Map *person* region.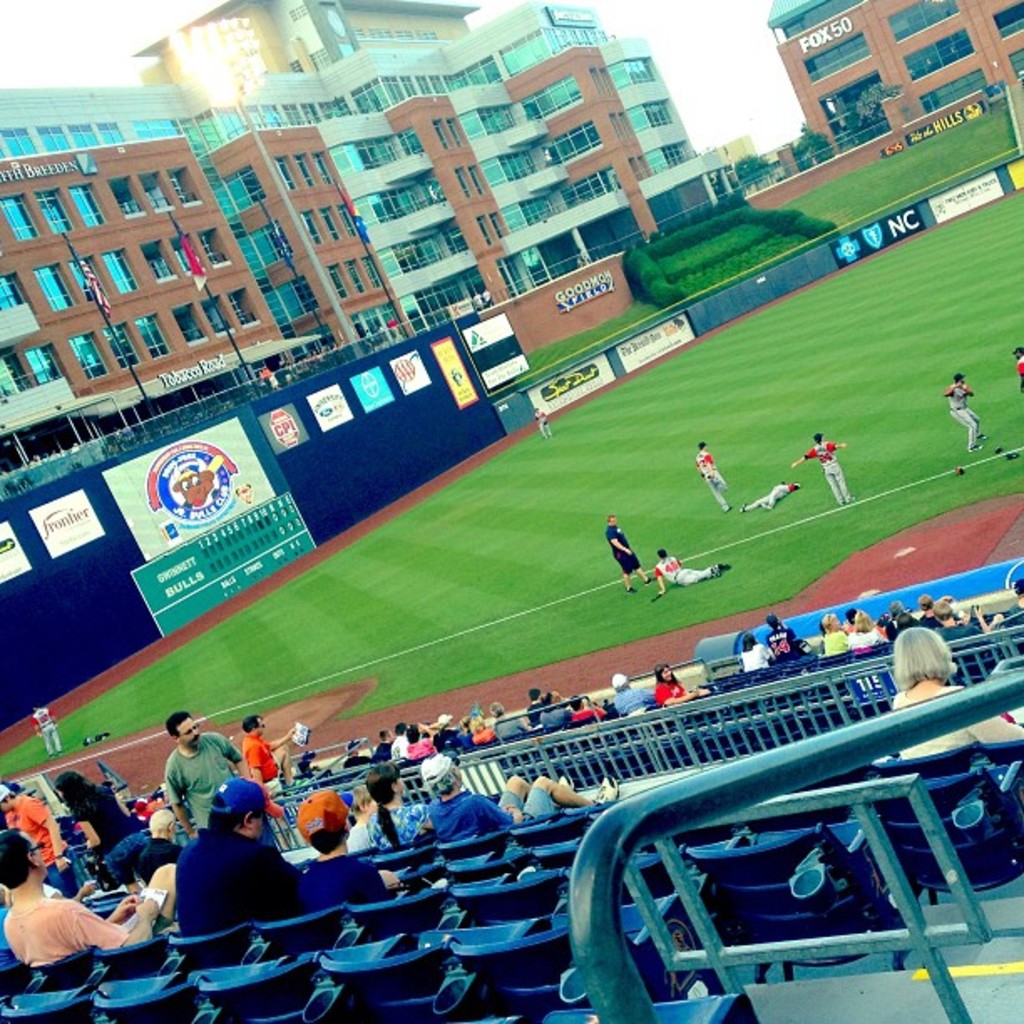
Mapped to [x1=947, y1=376, x2=987, y2=455].
